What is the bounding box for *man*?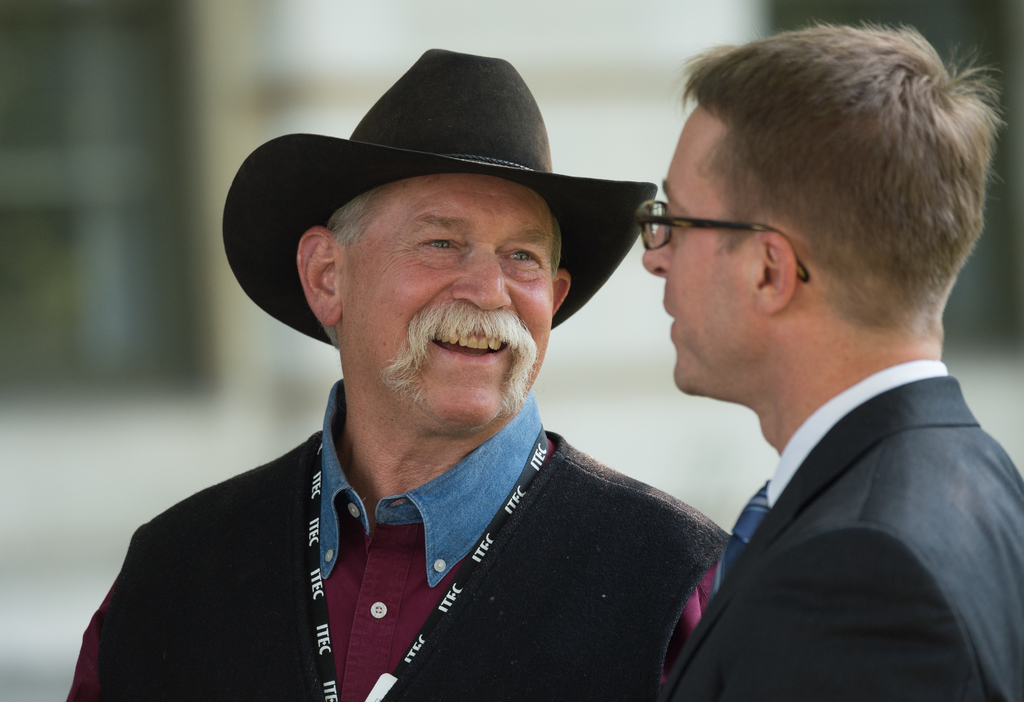
{"left": 102, "top": 74, "right": 803, "bottom": 693}.
